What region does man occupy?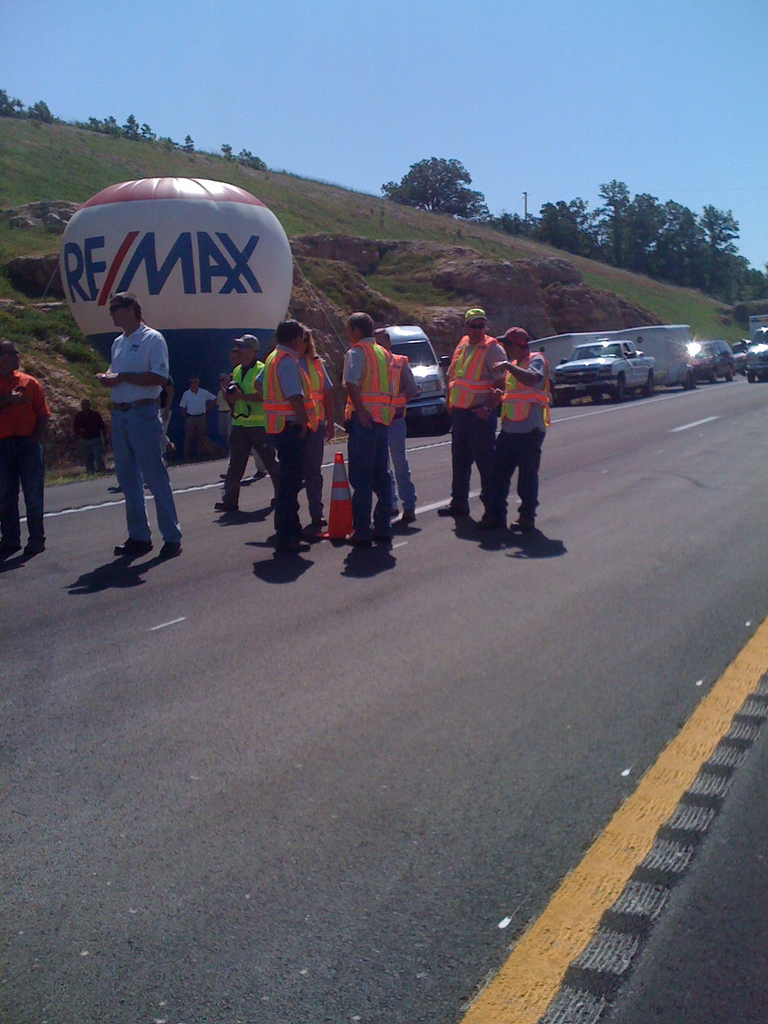
[left=70, top=398, right=111, bottom=472].
